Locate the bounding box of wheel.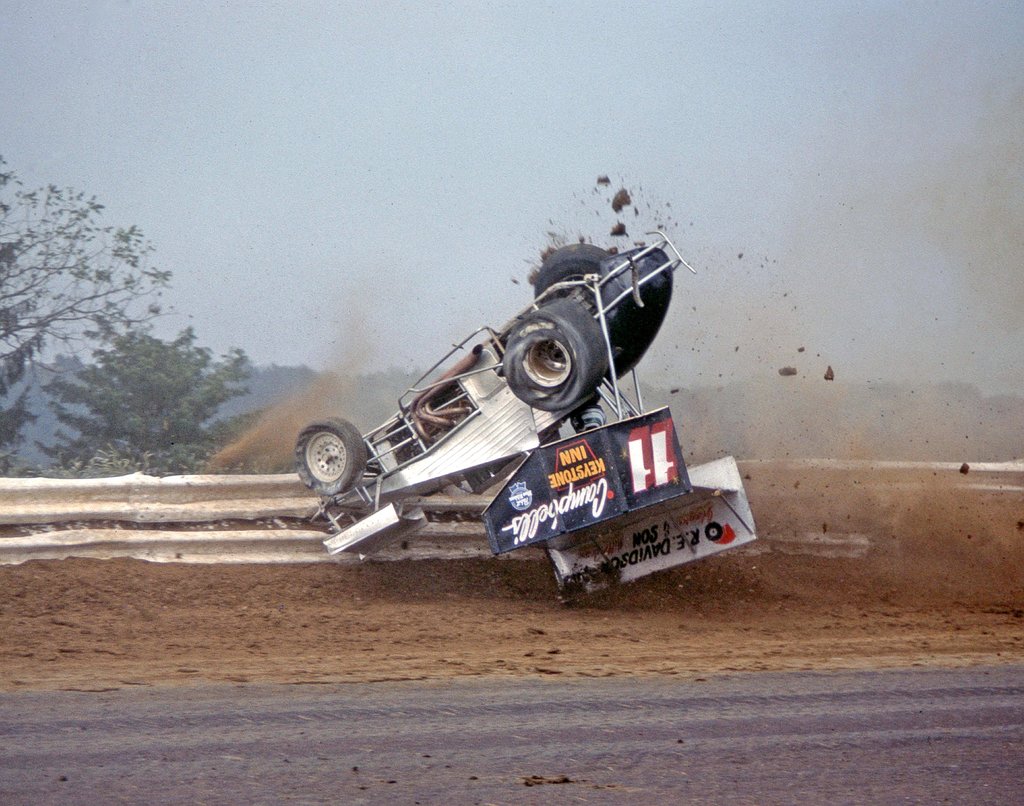
Bounding box: pyautogui.locateOnScreen(502, 296, 611, 421).
